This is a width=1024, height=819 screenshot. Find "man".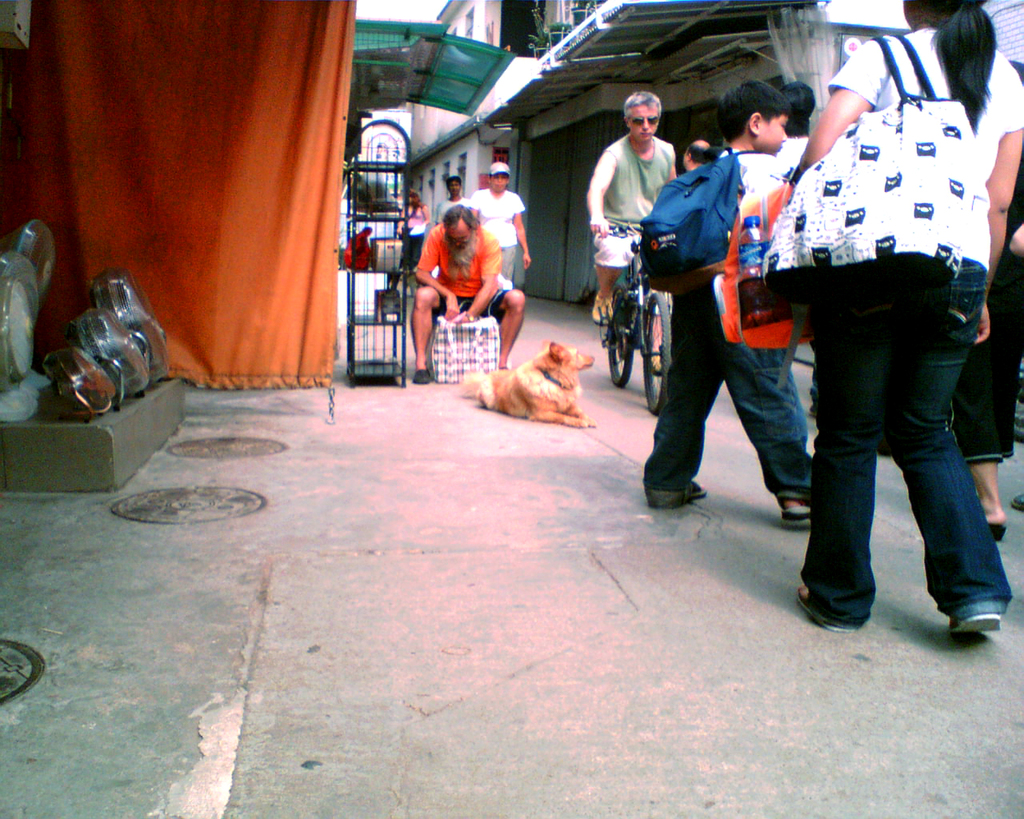
Bounding box: [581, 94, 682, 301].
